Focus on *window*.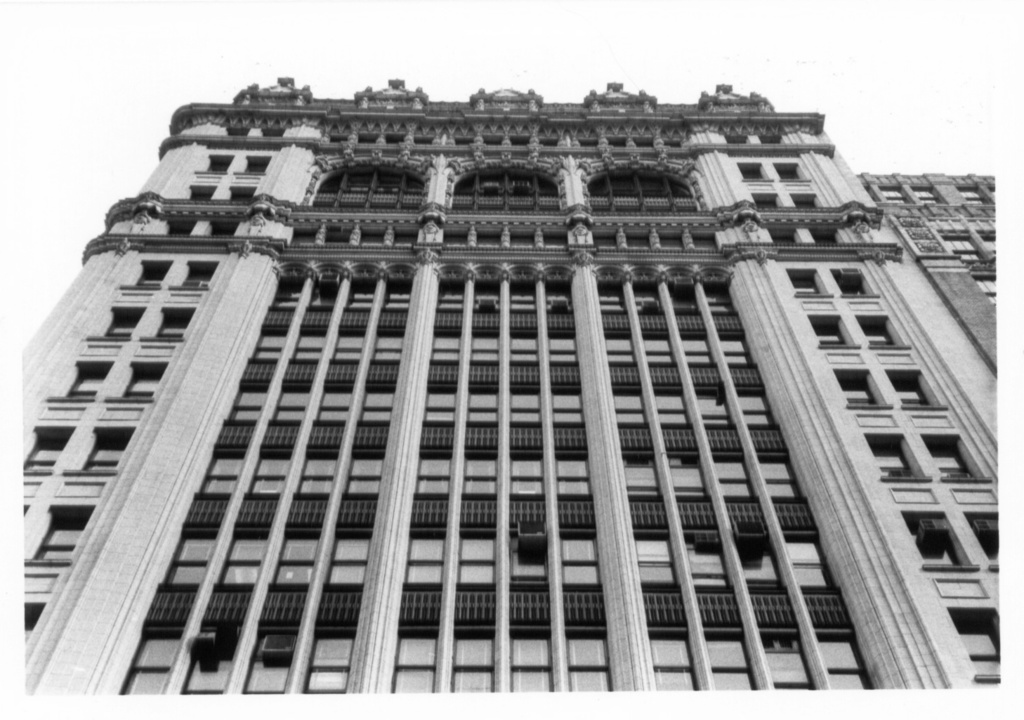
Focused at detection(346, 453, 384, 497).
